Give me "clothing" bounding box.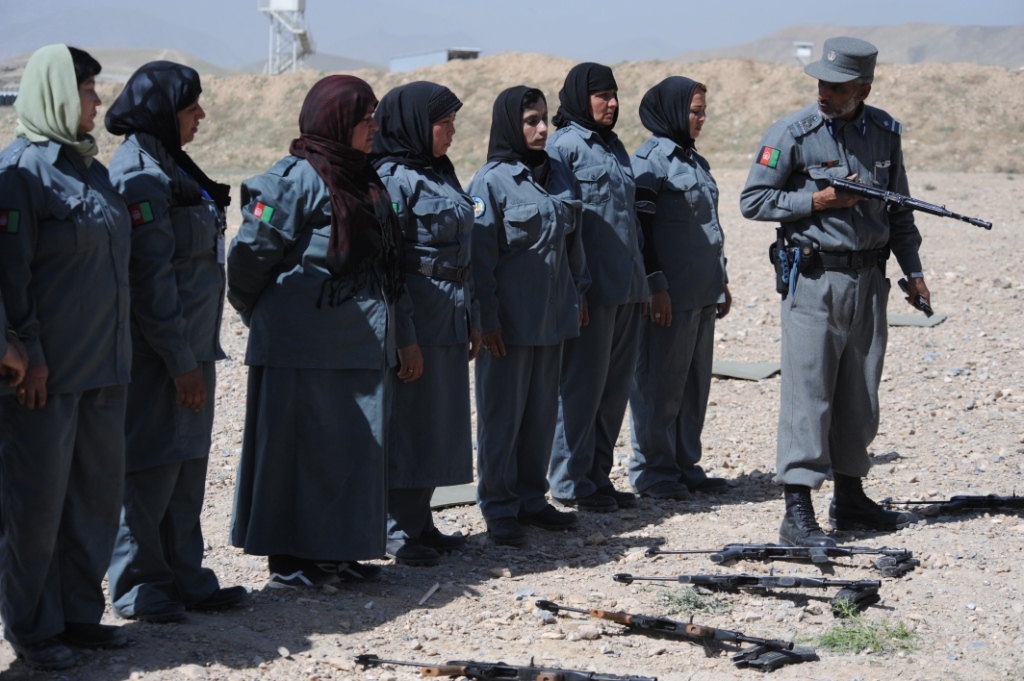
<region>451, 145, 599, 520</region>.
